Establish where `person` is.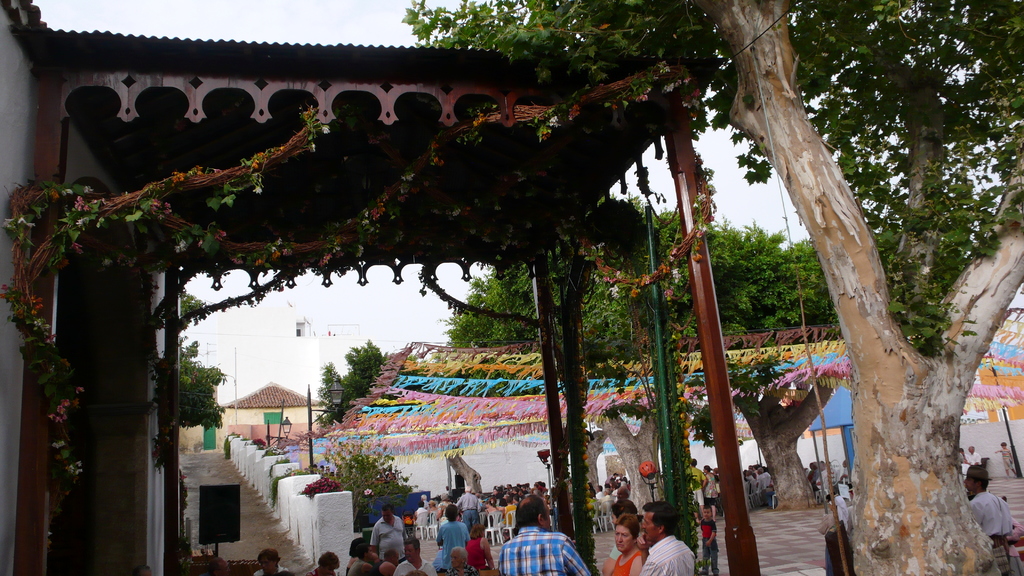
Established at box=[502, 492, 586, 575].
